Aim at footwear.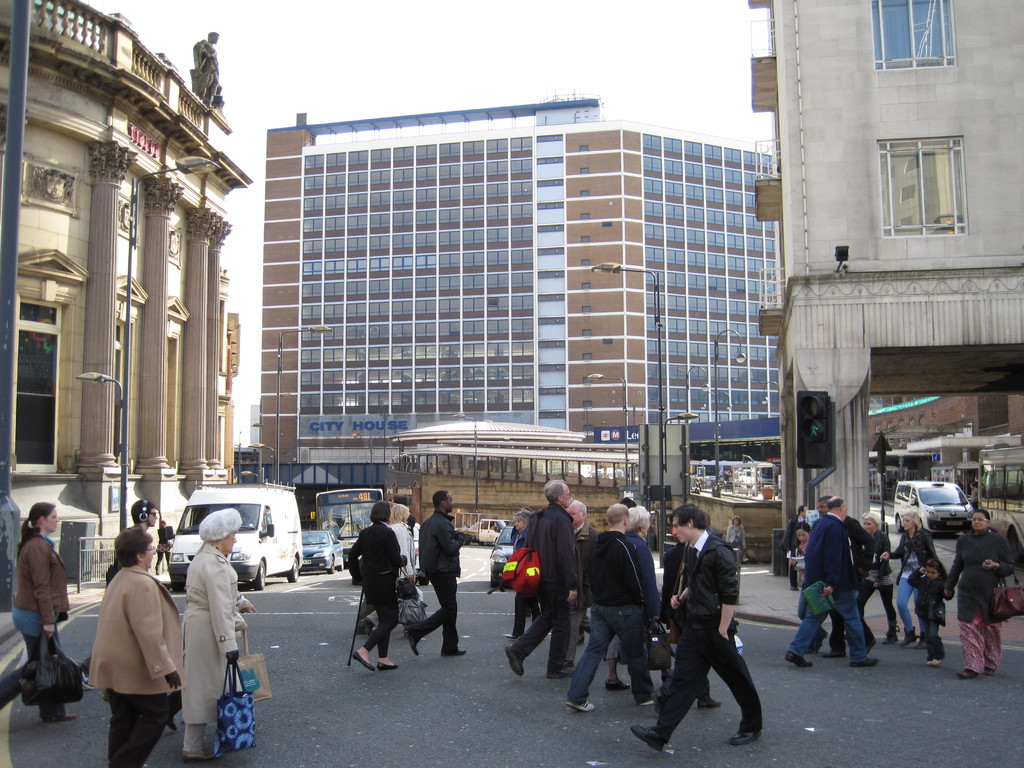
Aimed at Rect(698, 698, 722, 712).
